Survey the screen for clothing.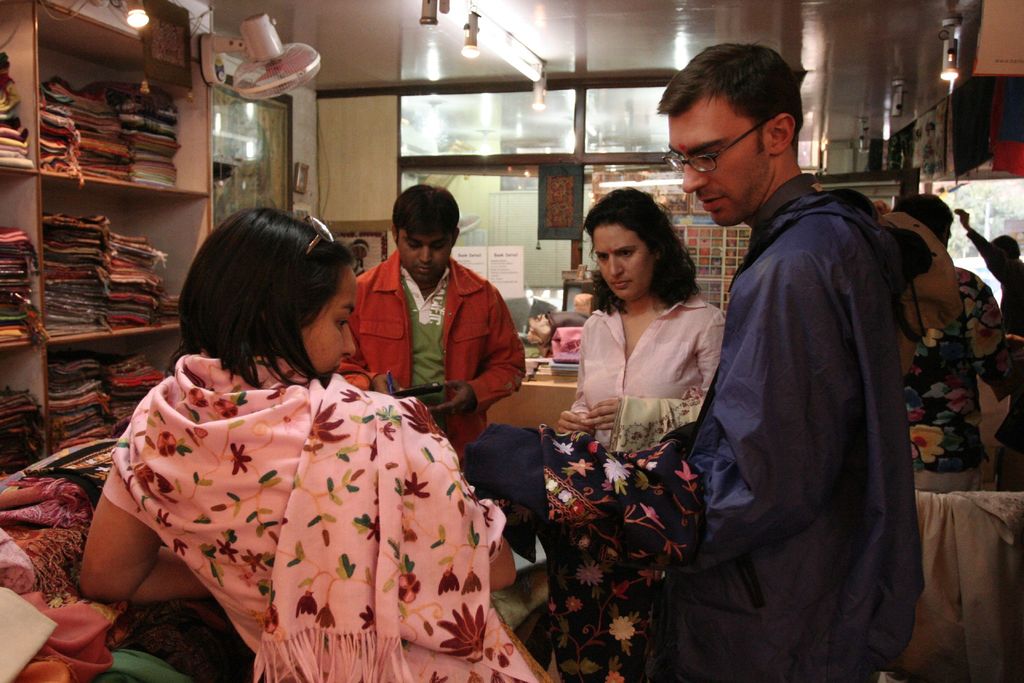
Survey found: select_region(693, 165, 925, 682).
